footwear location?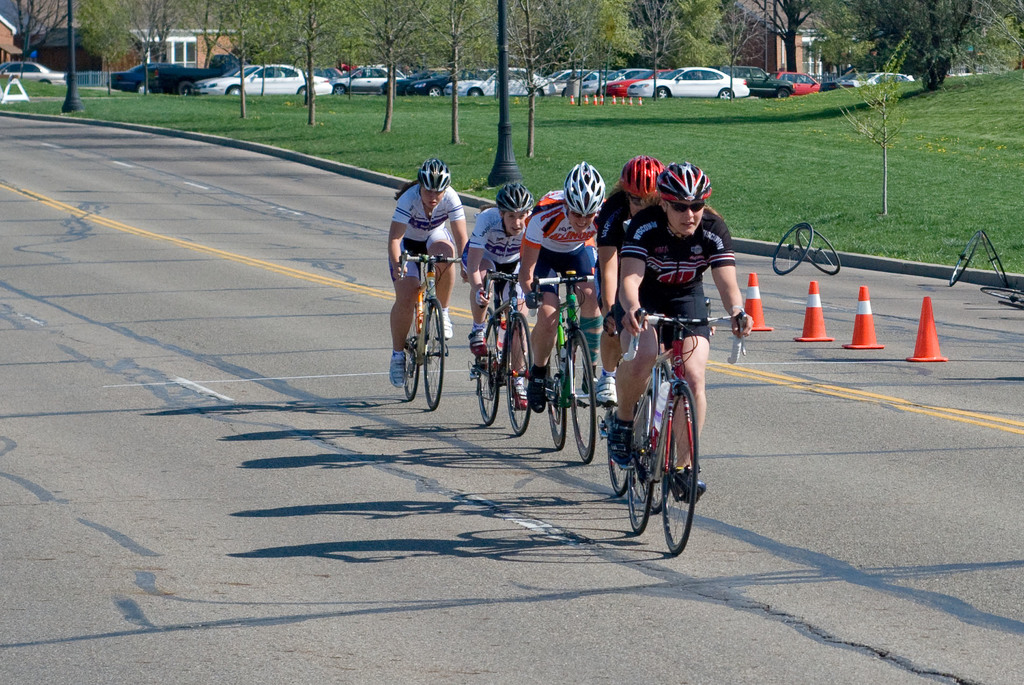
bbox(595, 373, 616, 401)
